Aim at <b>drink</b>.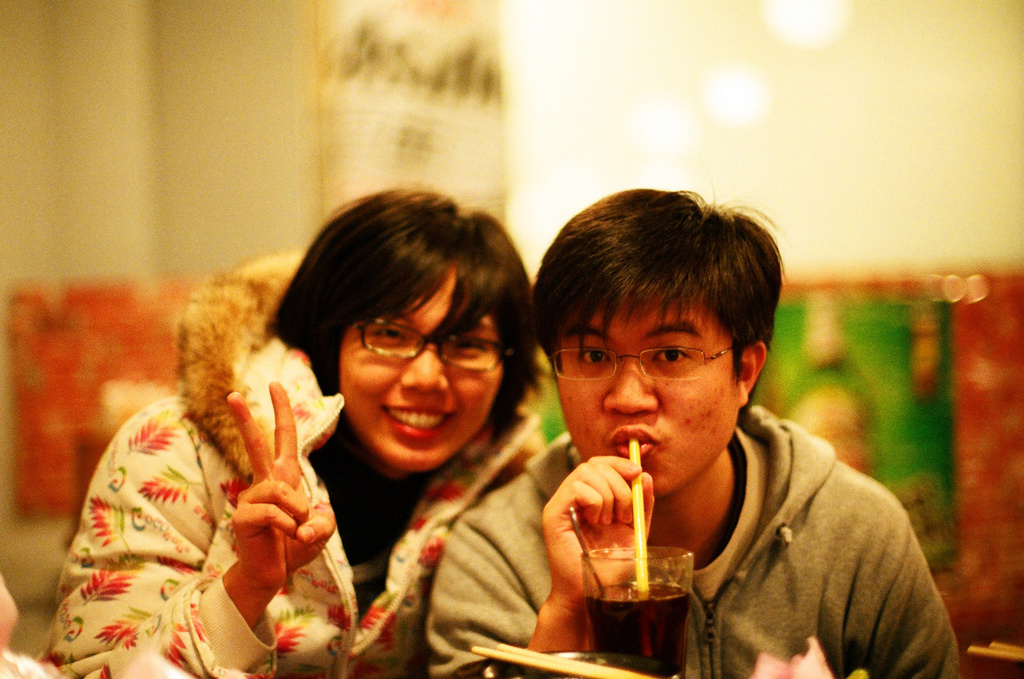
Aimed at Rect(586, 579, 692, 678).
